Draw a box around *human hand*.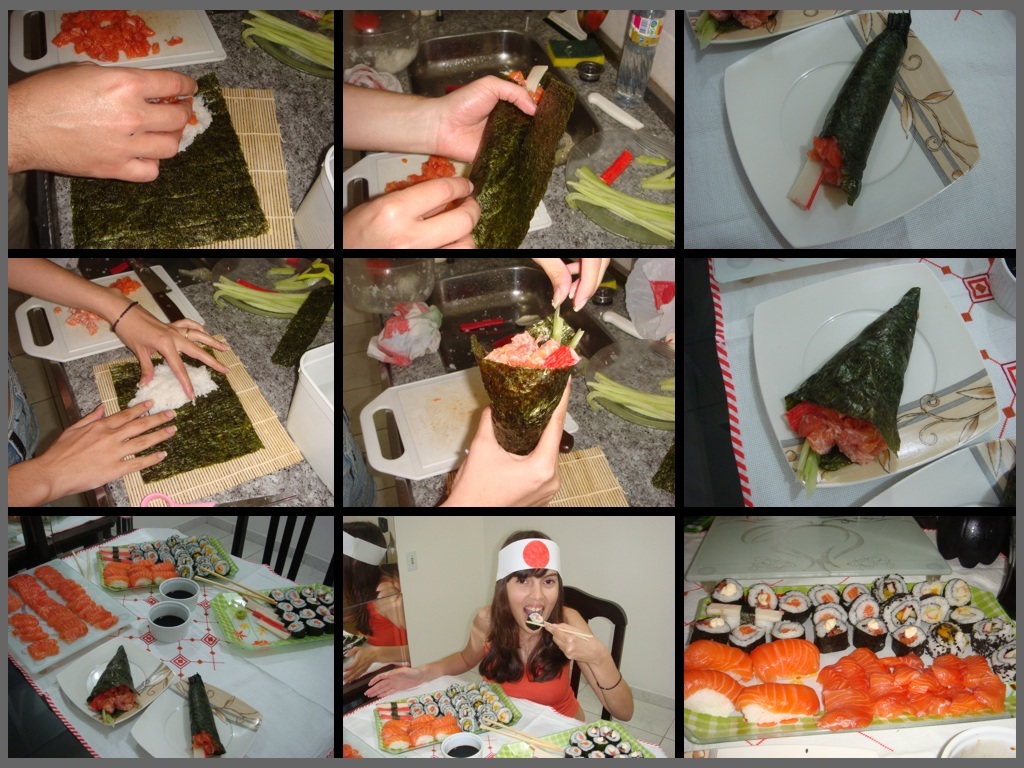
(107, 296, 233, 400).
